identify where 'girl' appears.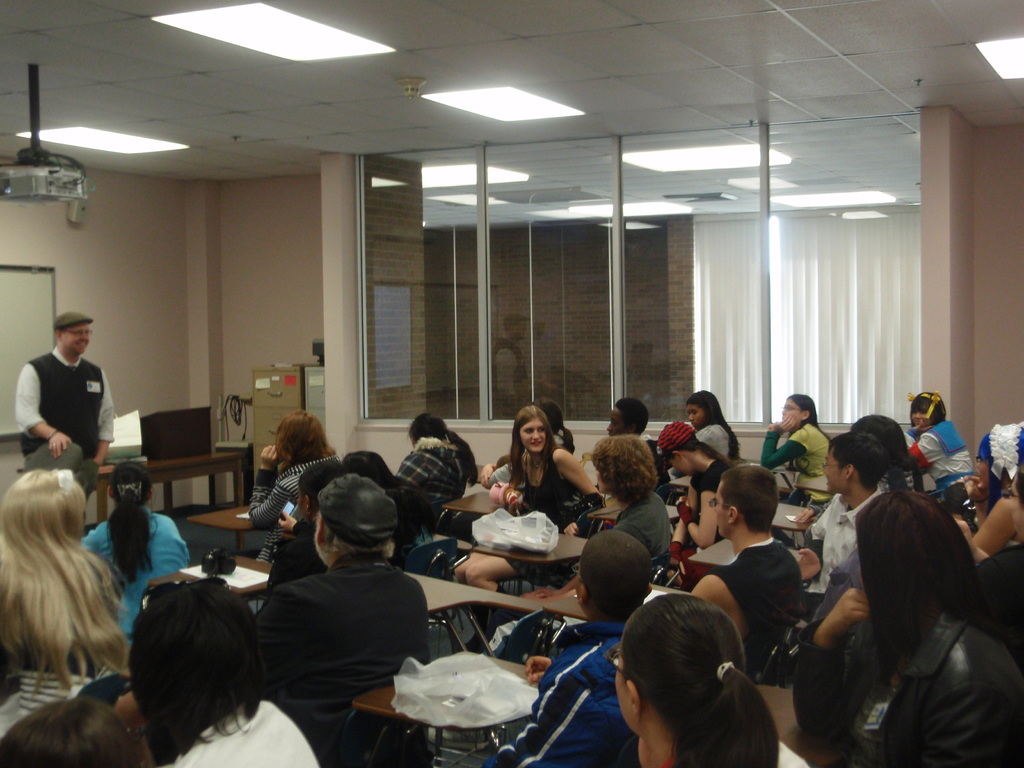
Appears at left=658, top=411, right=748, bottom=578.
